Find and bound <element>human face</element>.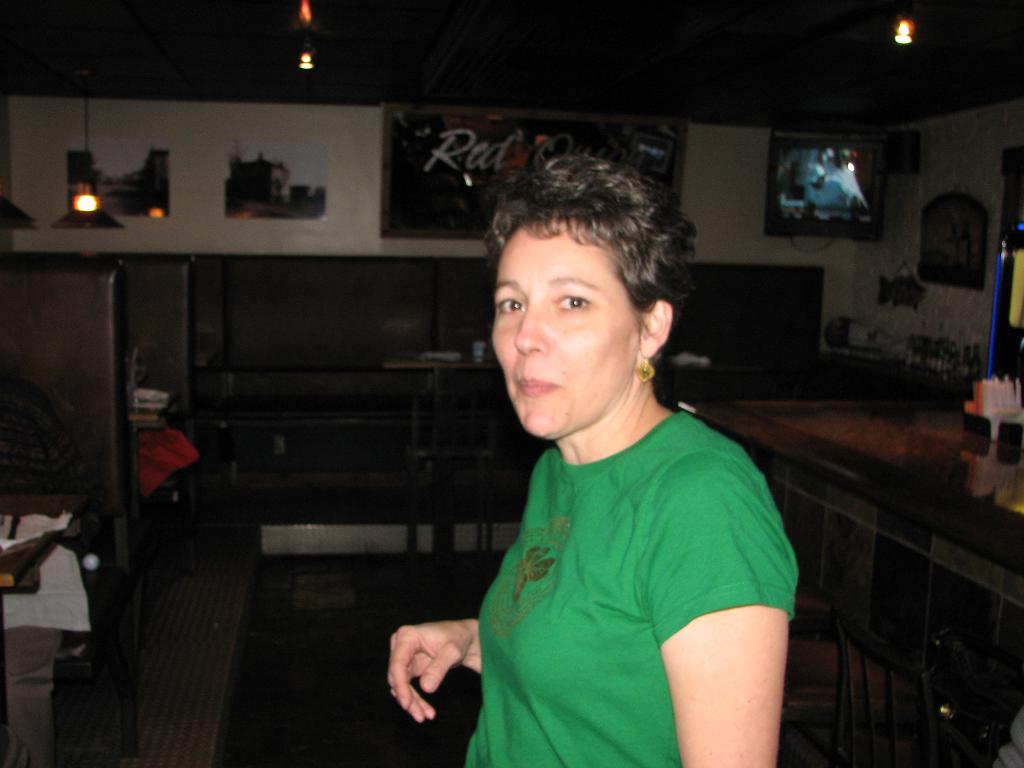
Bound: 485/219/639/436.
